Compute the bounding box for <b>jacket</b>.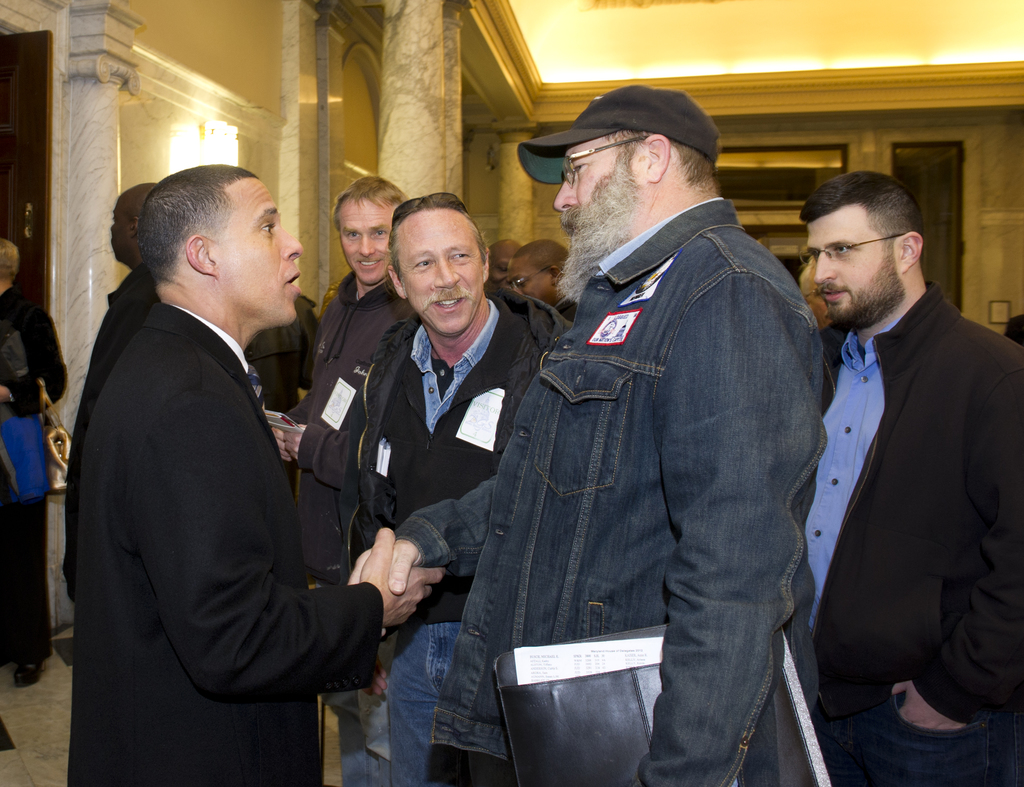
region(435, 132, 829, 733).
